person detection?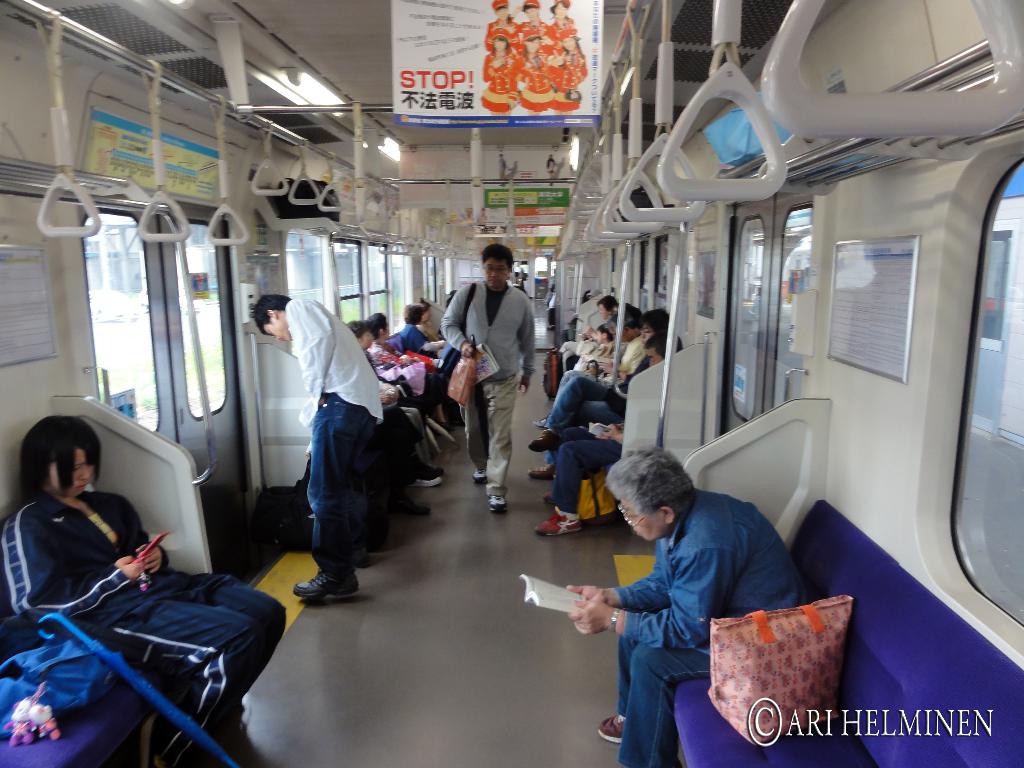
(440,240,536,513)
